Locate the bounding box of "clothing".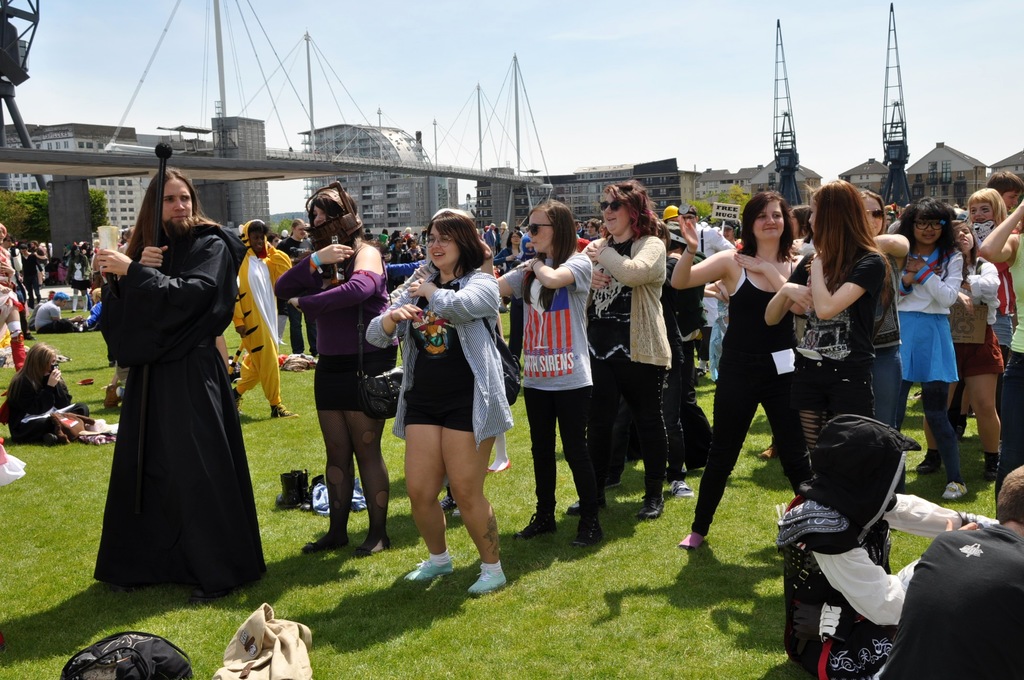
Bounding box: (582,231,667,511).
